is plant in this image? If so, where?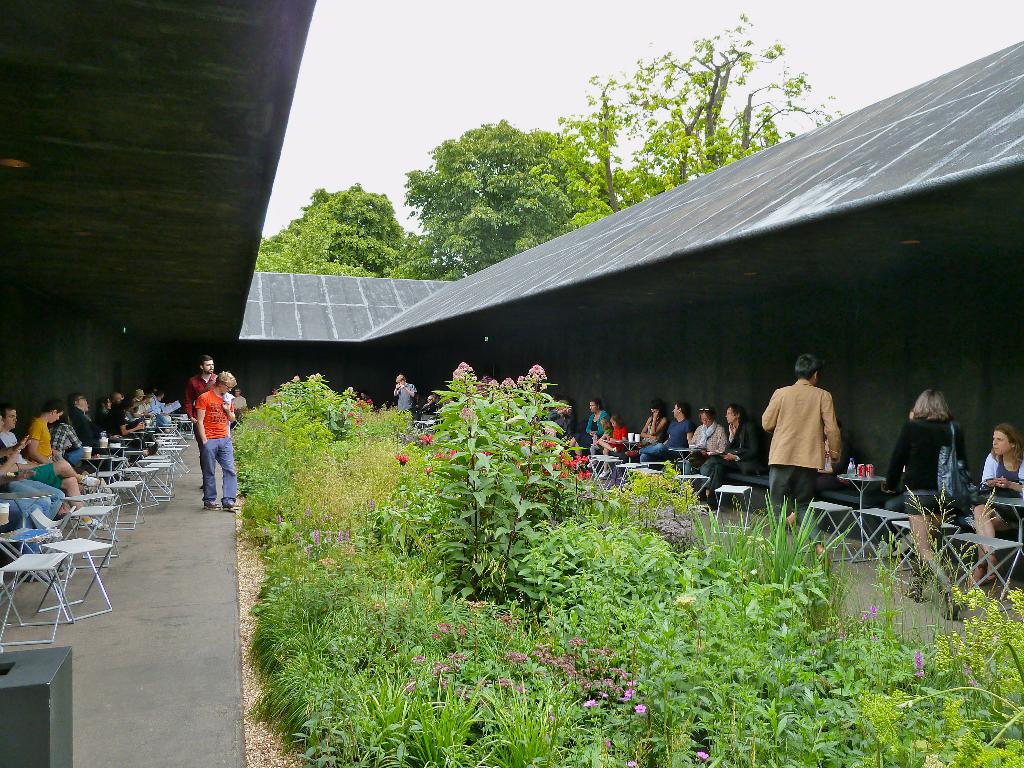
Yes, at Rect(393, 365, 590, 560).
